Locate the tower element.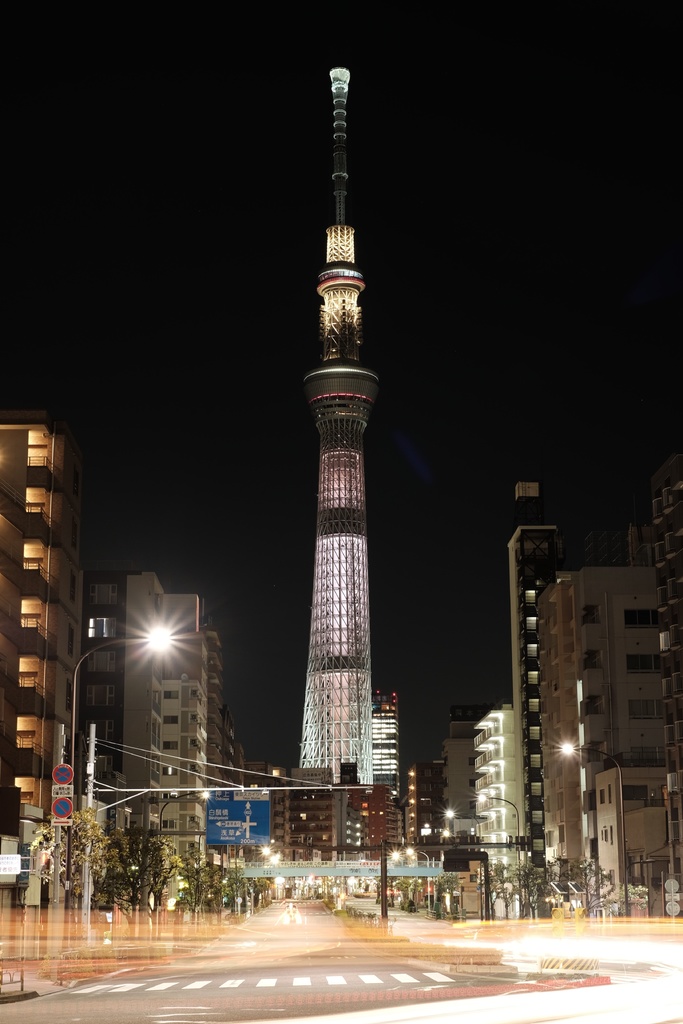
Element bbox: <box>0,407,91,920</box>.
